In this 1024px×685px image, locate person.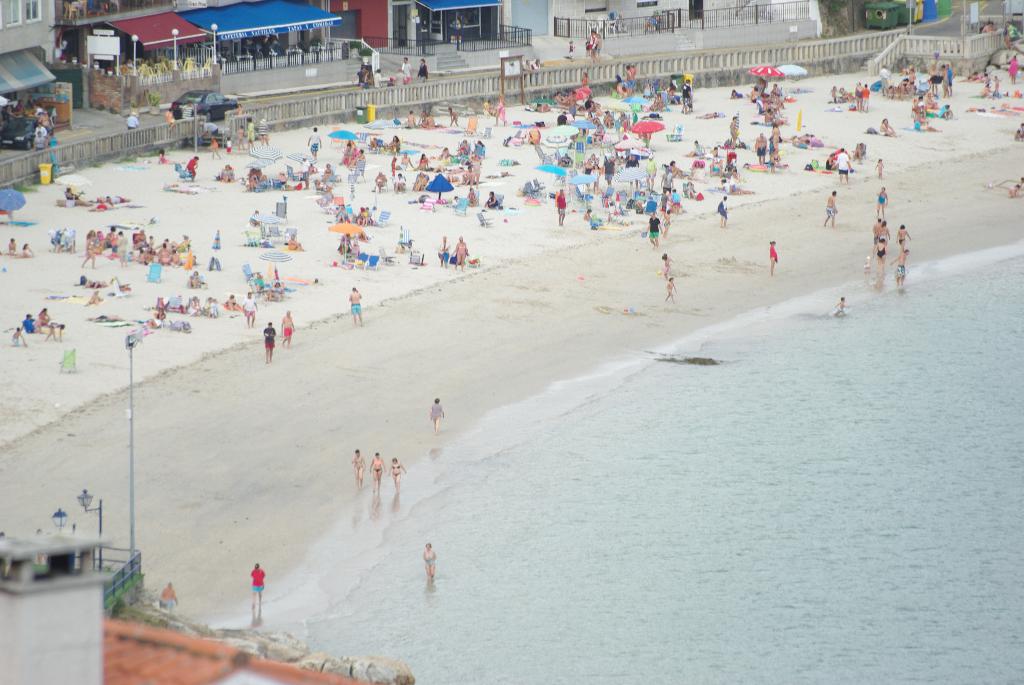
Bounding box: locate(83, 287, 102, 305).
